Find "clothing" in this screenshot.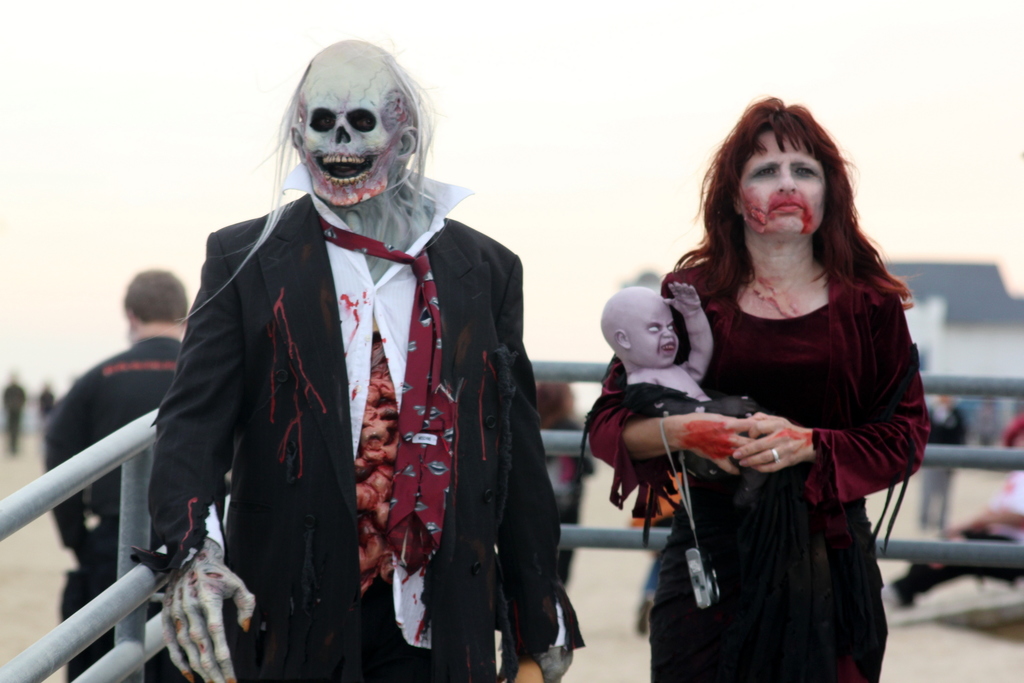
The bounding box for "clothing" is [145, 179, 529, 660].
